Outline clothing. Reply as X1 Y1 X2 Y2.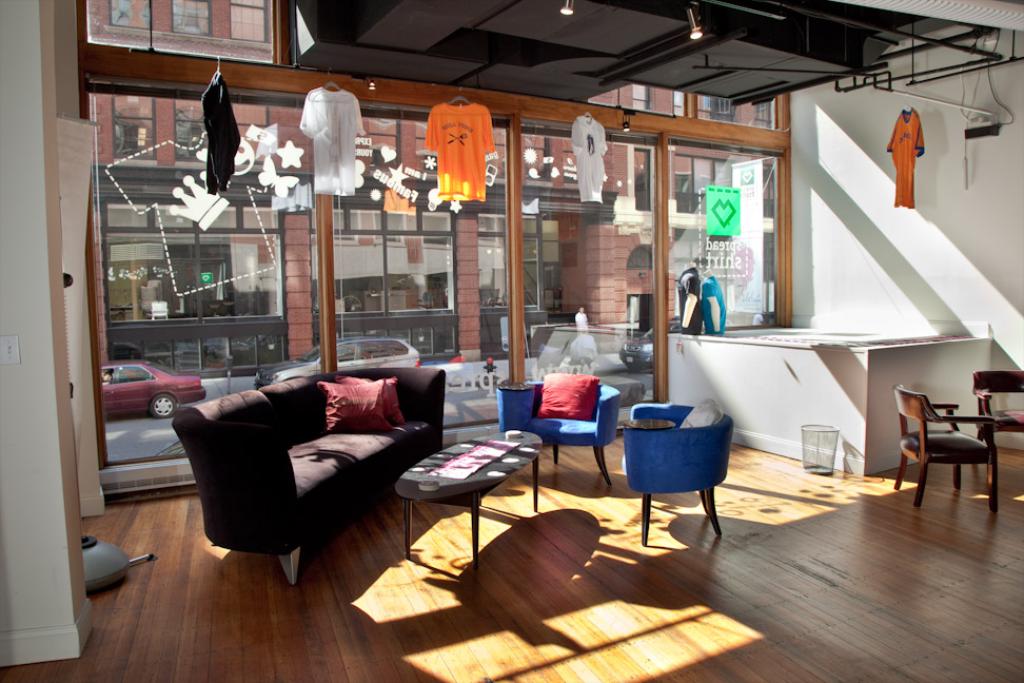
701 276 727 338.
